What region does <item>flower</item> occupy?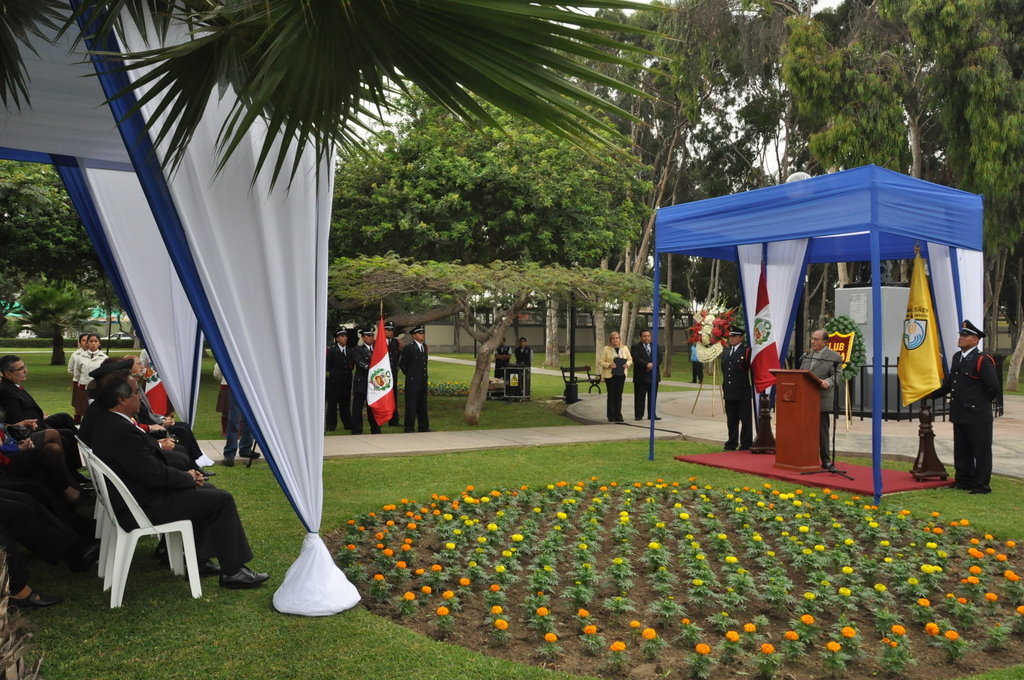
crop(742, 485, 751, 494).
